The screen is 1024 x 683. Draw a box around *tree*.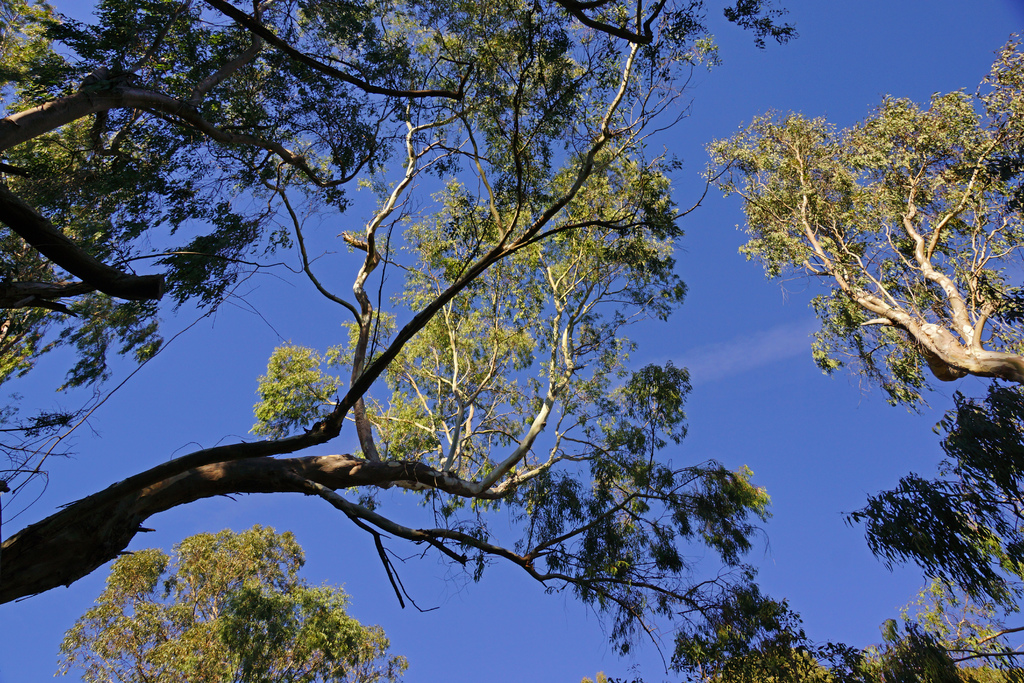
[47,522,419,682].
